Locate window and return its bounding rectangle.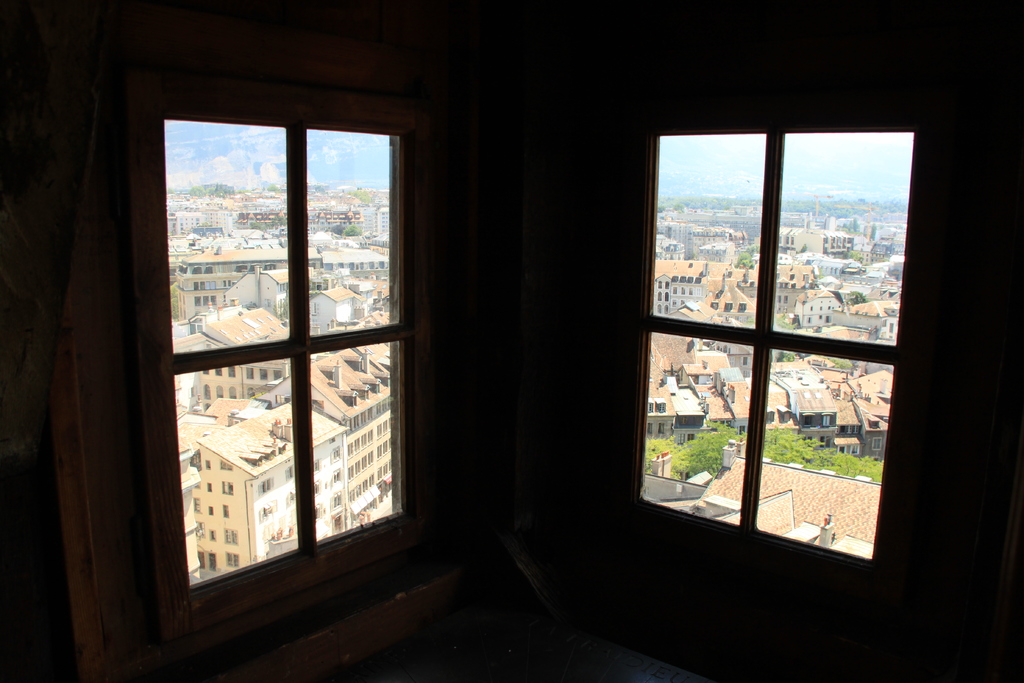
195/549/205/570.
